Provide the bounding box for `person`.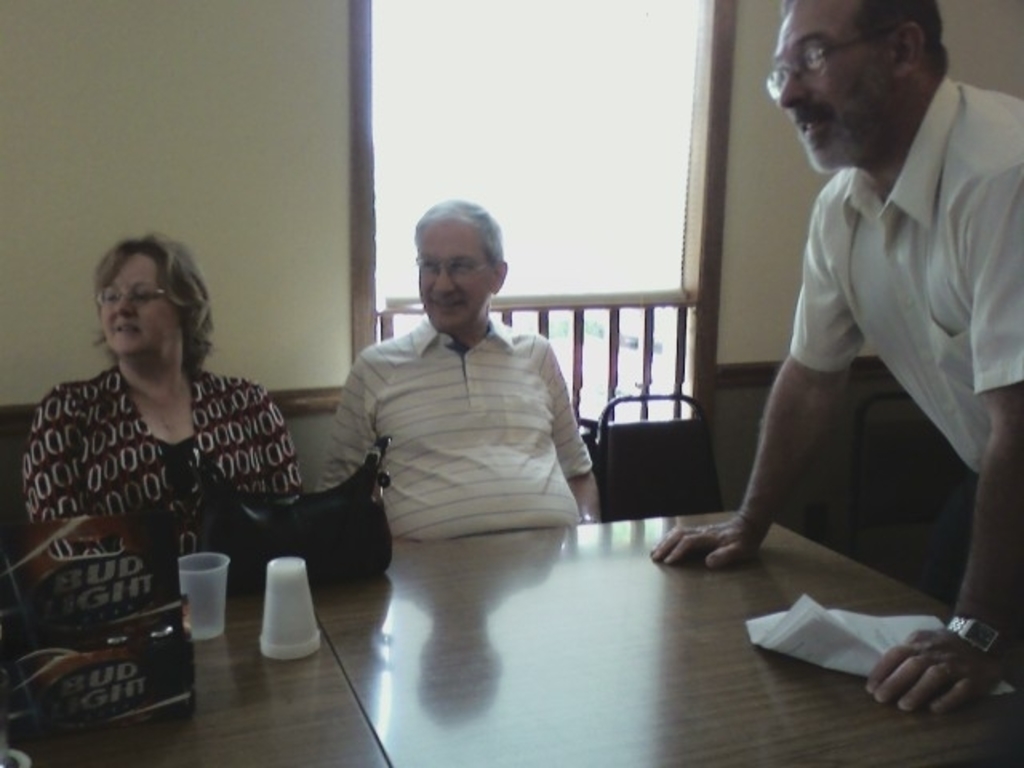
box=[722, 0, 1014, 691].
